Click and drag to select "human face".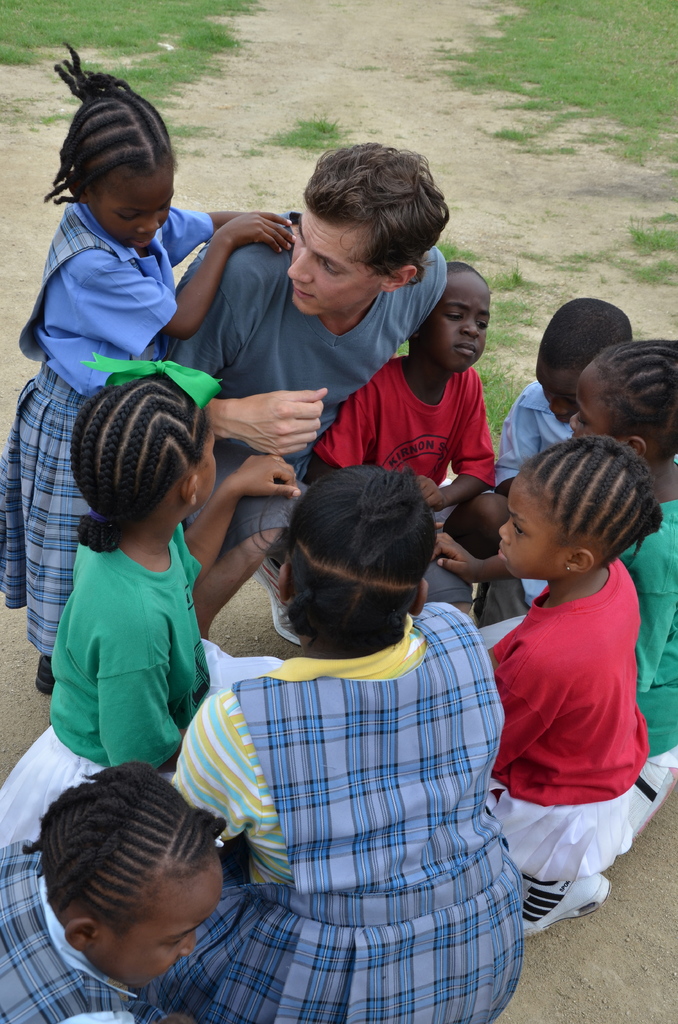
Selection: crop(497, 483, 572, 576).
